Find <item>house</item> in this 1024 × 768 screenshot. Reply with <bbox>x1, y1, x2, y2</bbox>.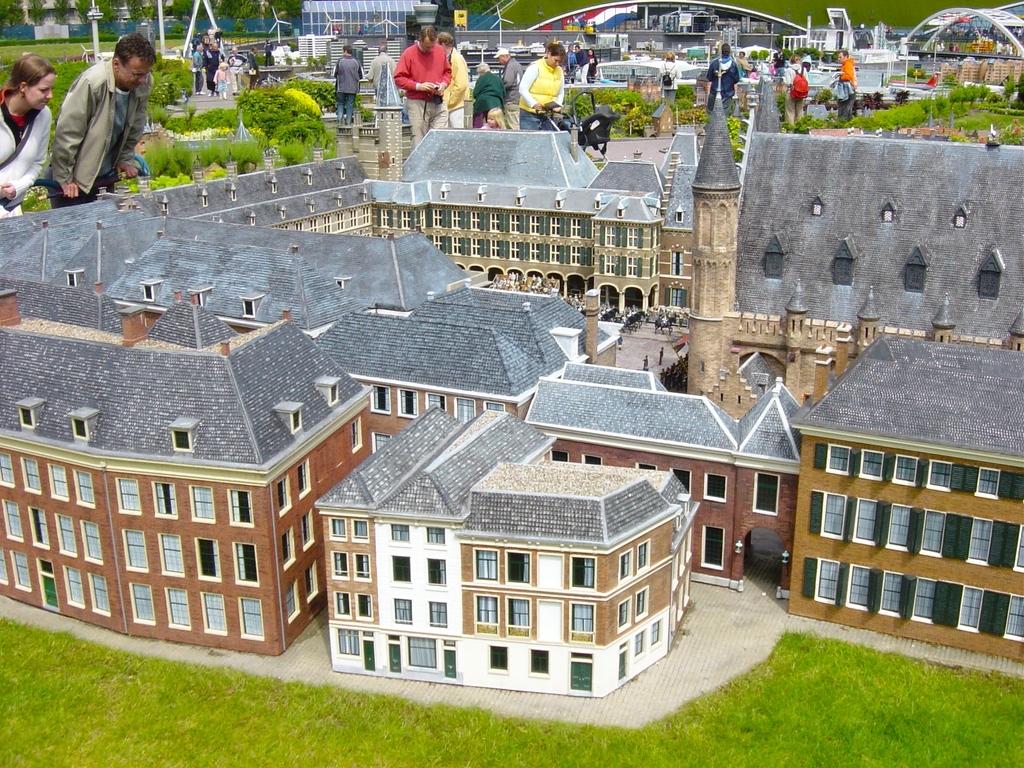
<bbox>782, 326, 1023, 668</bbox>.
